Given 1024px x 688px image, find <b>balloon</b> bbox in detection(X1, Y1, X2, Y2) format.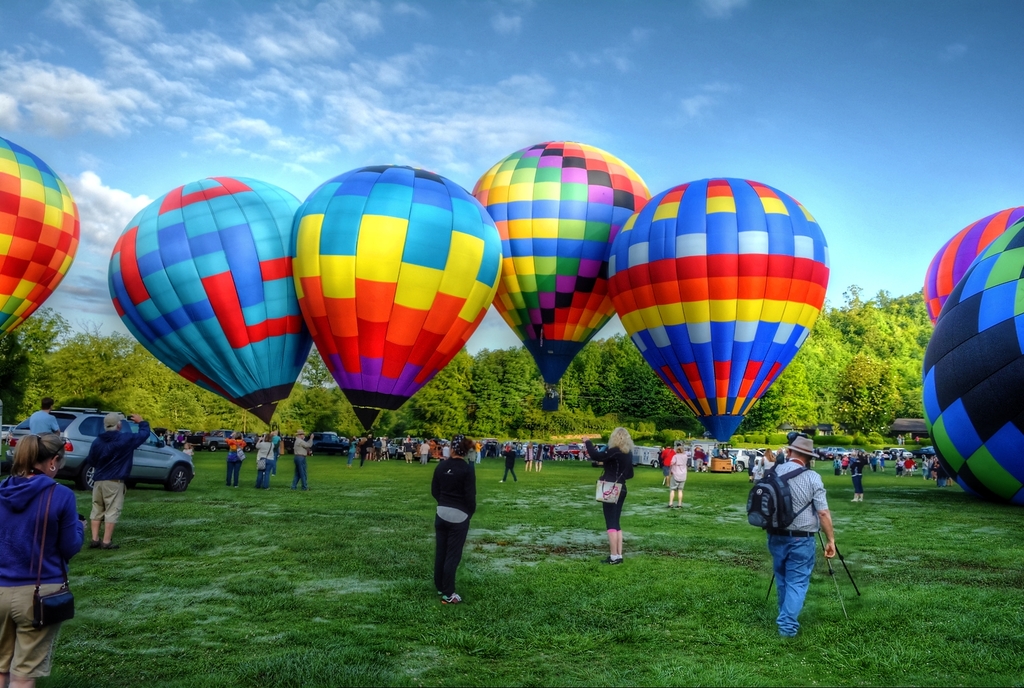
detection(614, 176, 830, 442).
